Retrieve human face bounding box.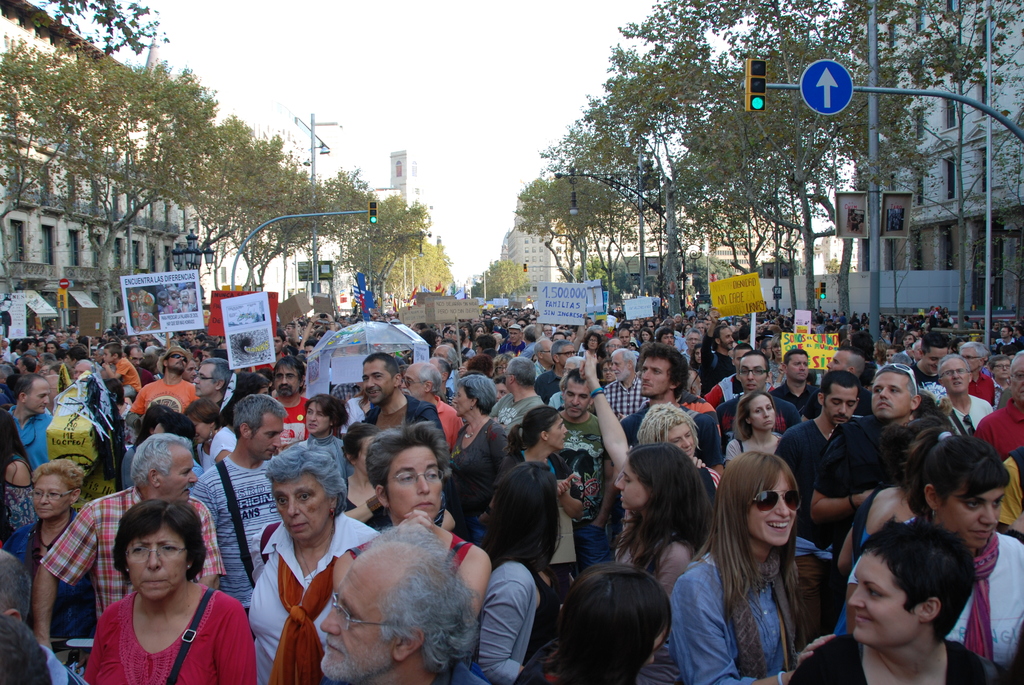
Bounding box: BBox(161, 453, 195, 501).
